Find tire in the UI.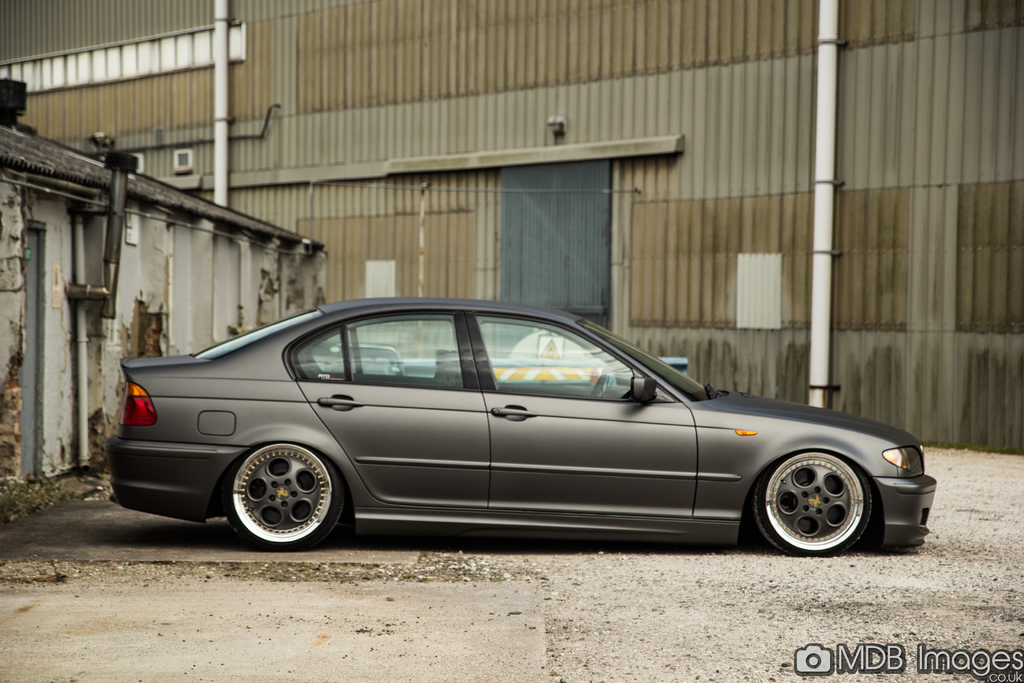
UI element at locate(749, 451, 876, 562).
